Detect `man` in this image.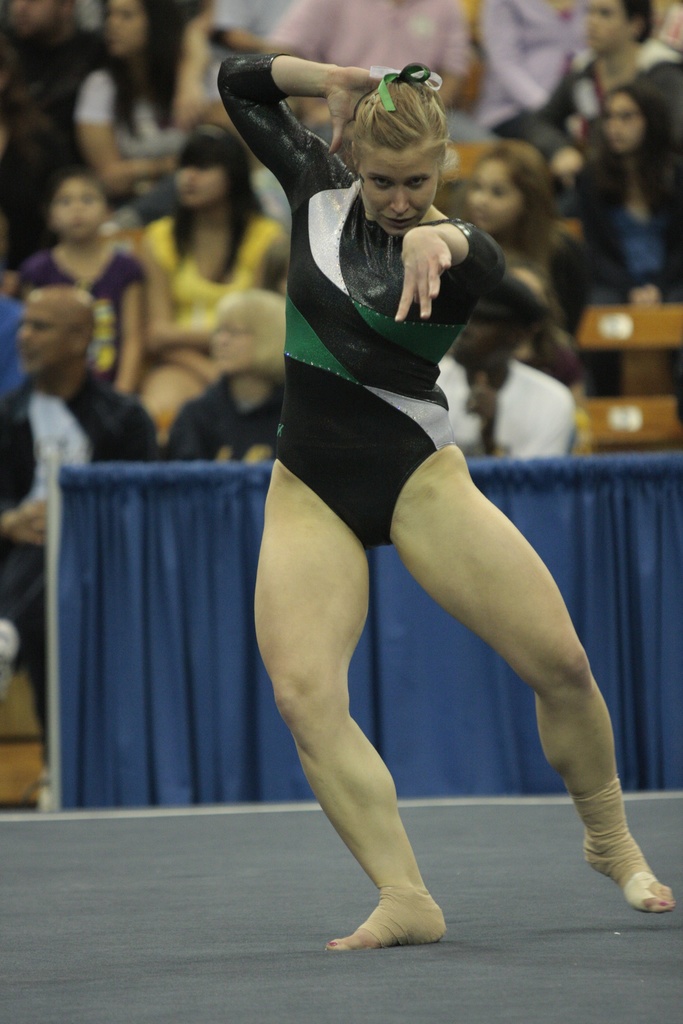
Detection: bbox(0, 286, 161, 814).
